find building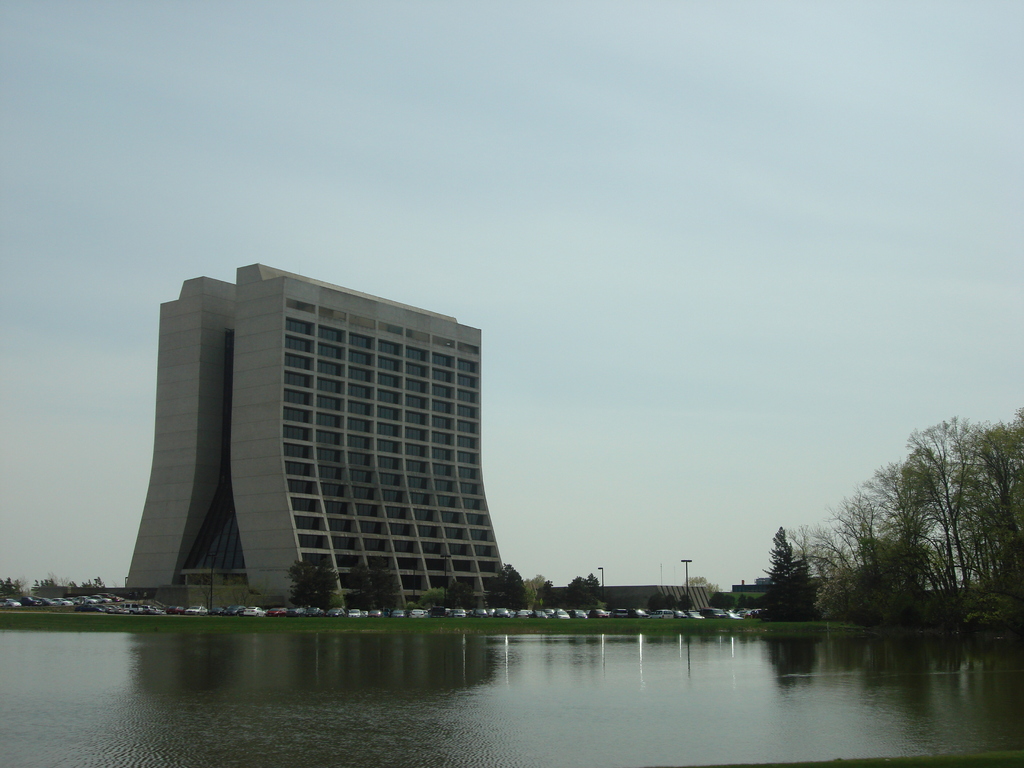
rect(732, 575, 775, 605)
